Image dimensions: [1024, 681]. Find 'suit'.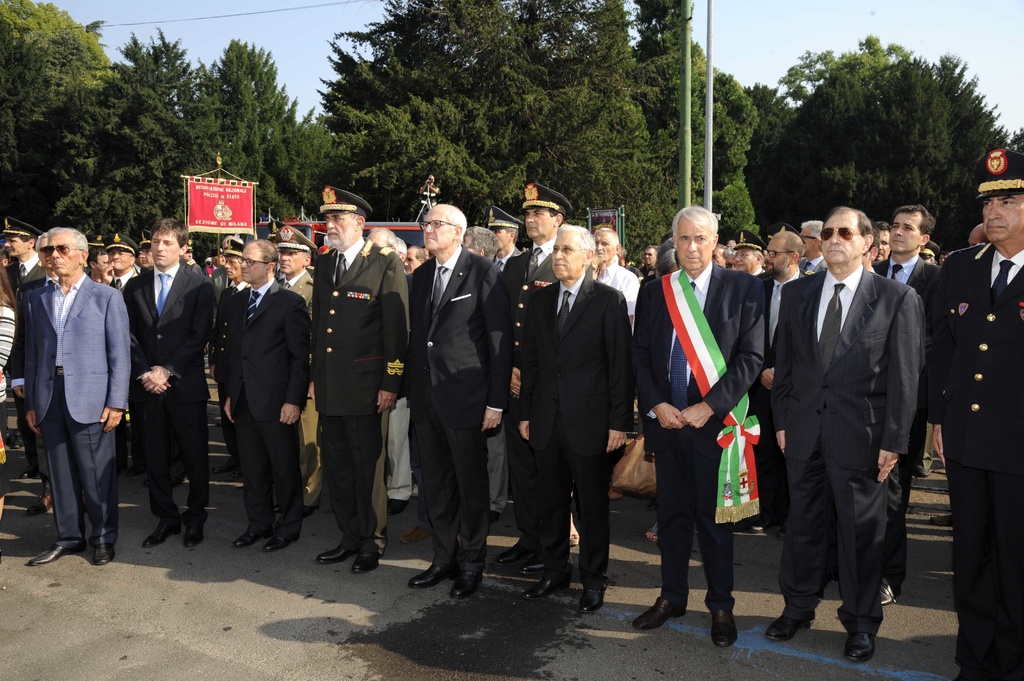
504/256/584/408.
